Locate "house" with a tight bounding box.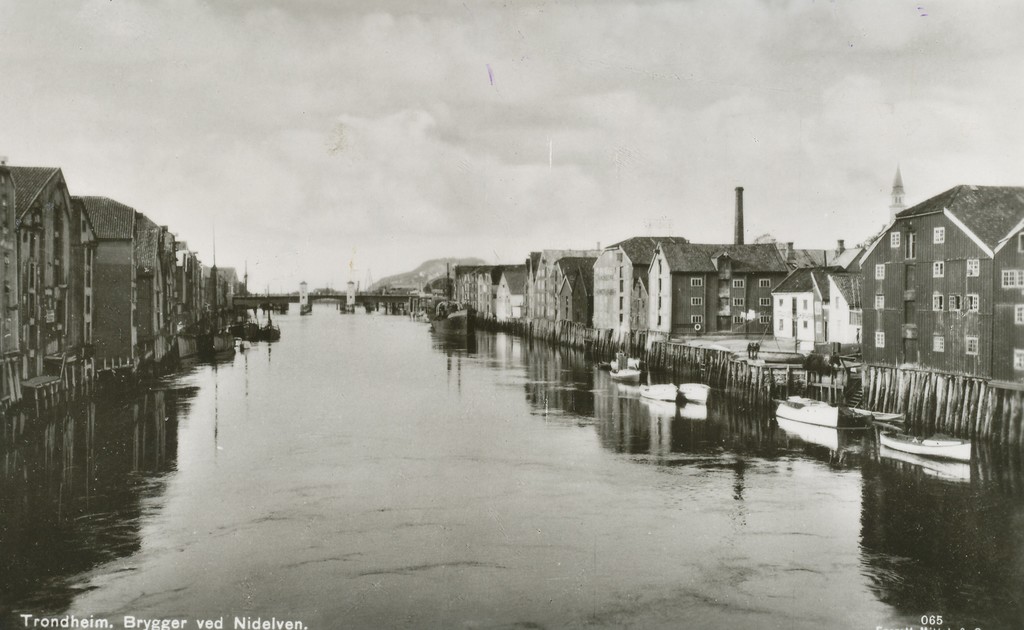
(x1=89, y1=194, x2=184, y2=385).
